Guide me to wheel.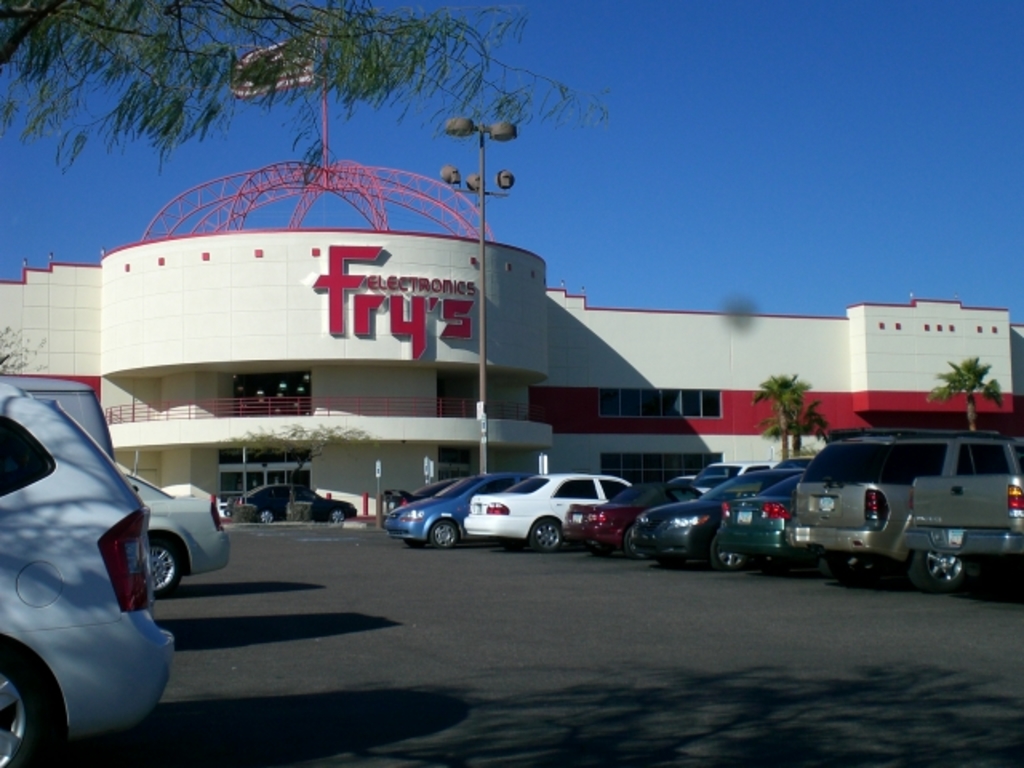
Guidance: x1=149, y1=536, x2=182, y2=597.
